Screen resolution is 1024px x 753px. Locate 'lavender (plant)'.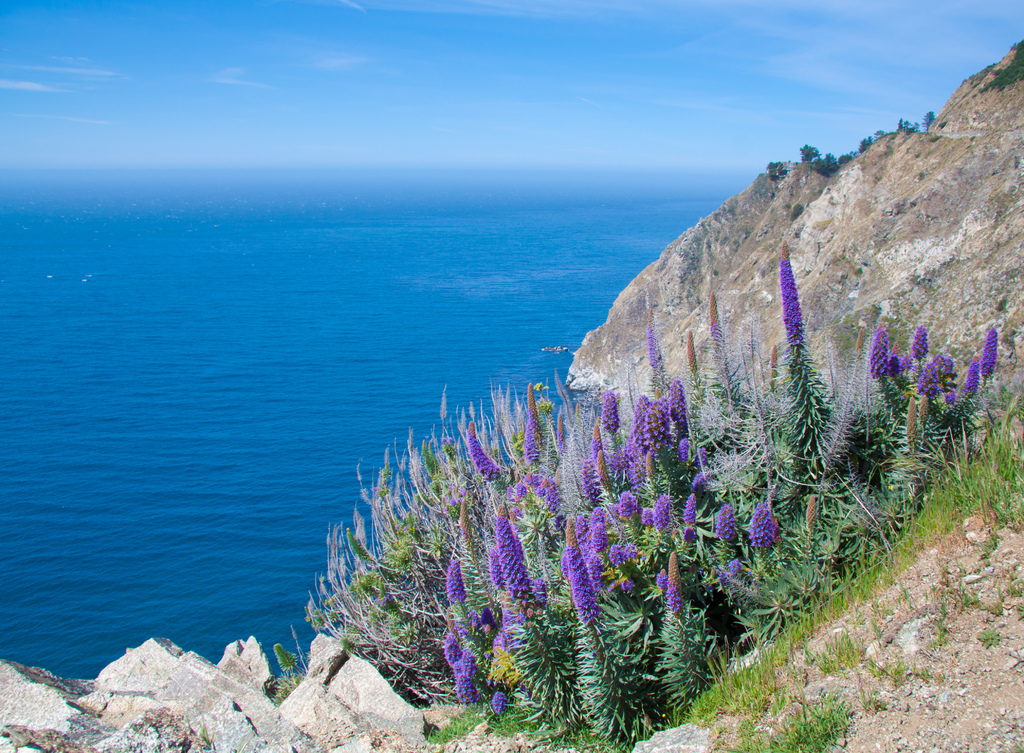
501, 376, 566, 498.
